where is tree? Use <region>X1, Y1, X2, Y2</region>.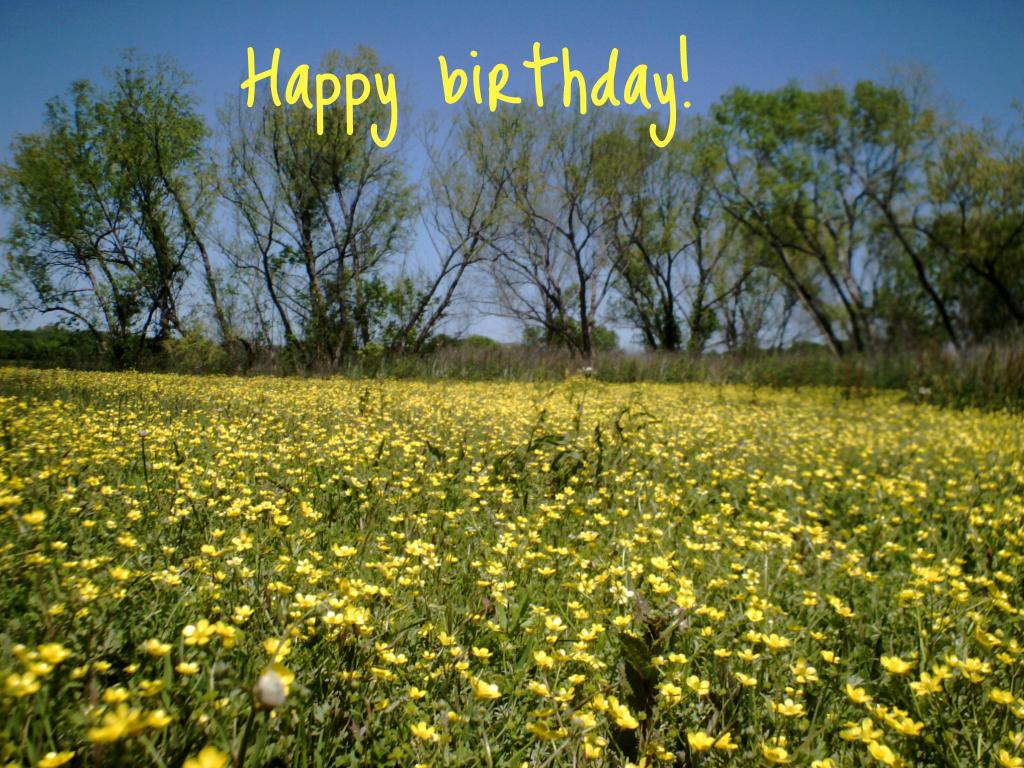
<region>567, 100, 730, 357</region>.
